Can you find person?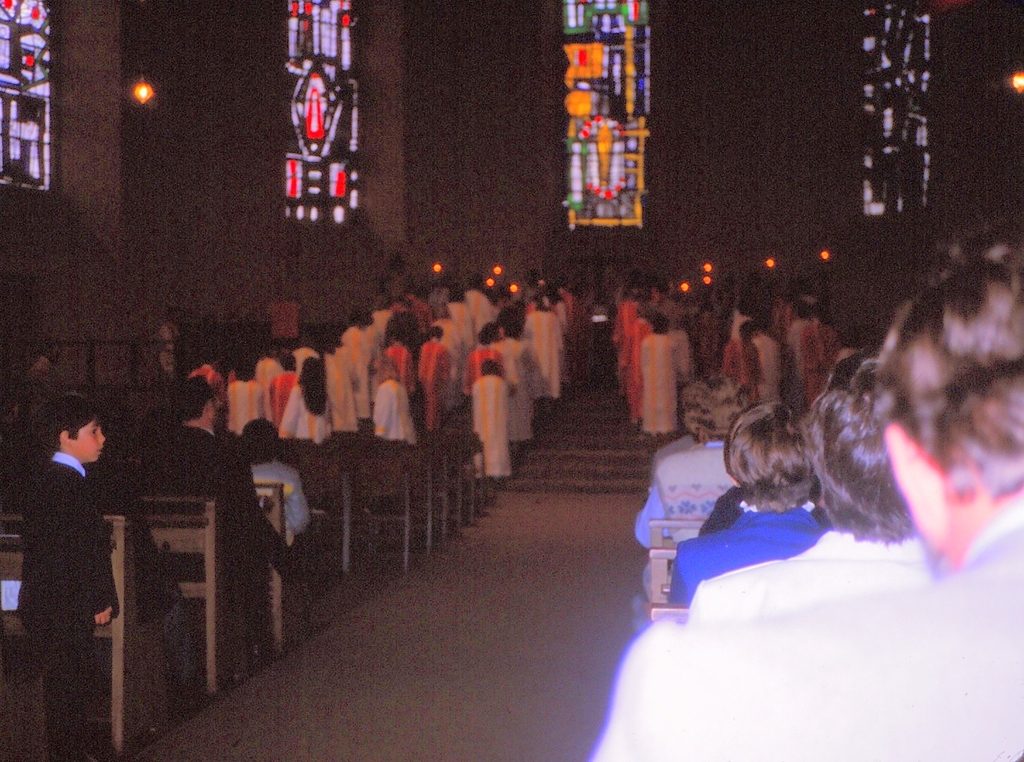
Yes, bounding box: locate(11, 389, 116, 760).
